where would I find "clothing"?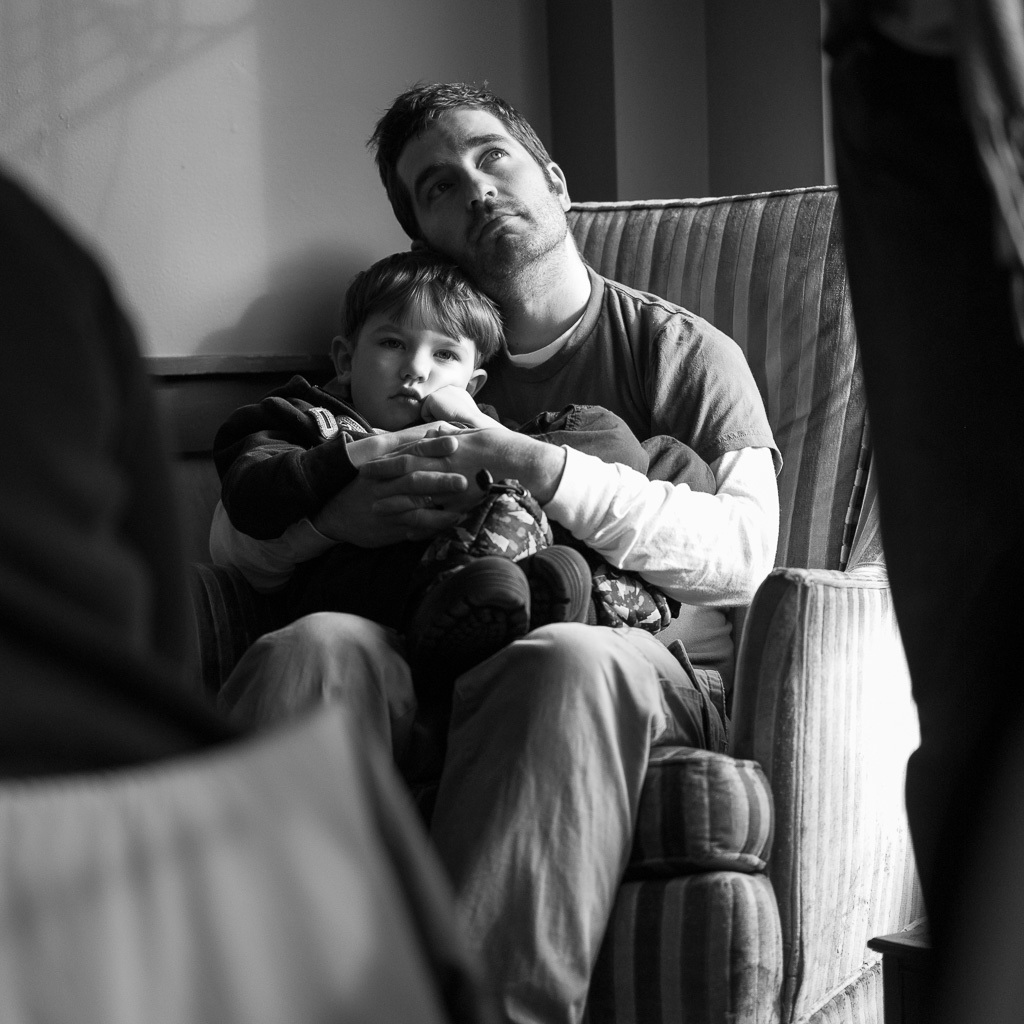
At (x1=213, y1=251, x2=785, y2=1023).
